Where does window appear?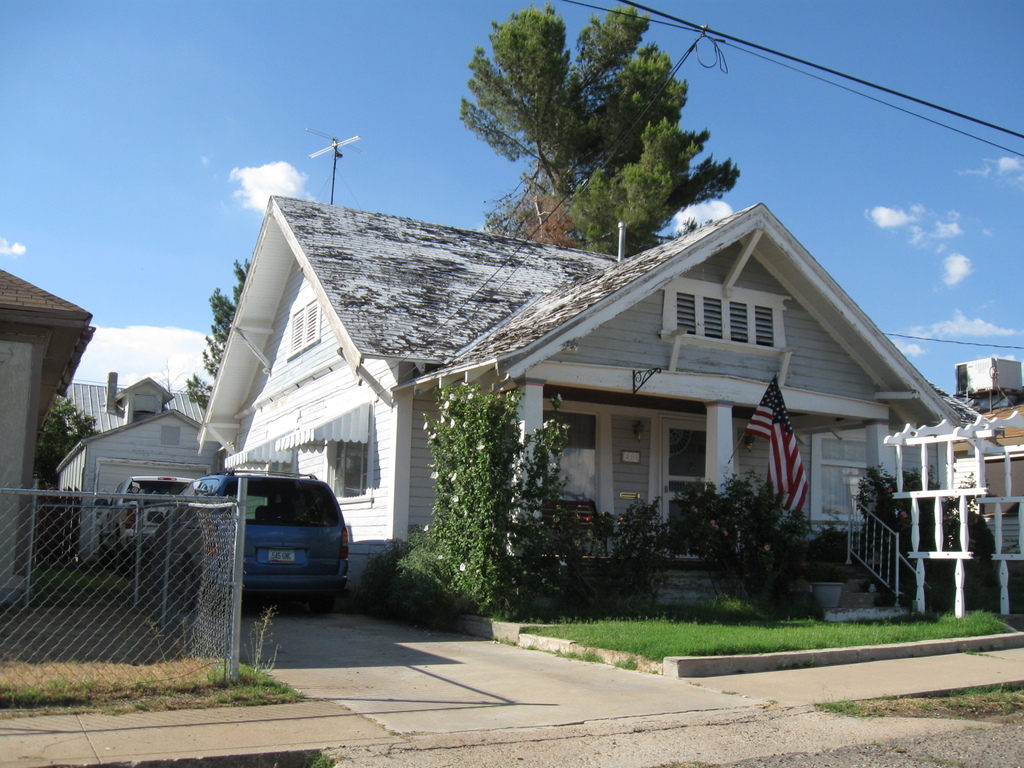
Appears at [left=657, top=273, right=798, bottom=351].
